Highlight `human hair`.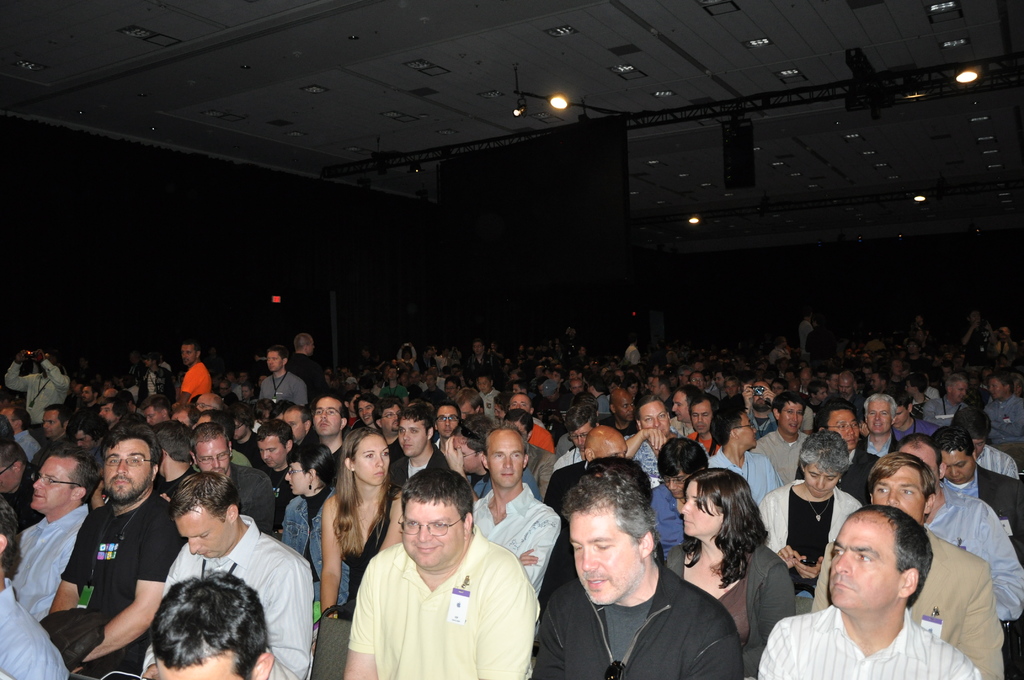
Highlighted region: (left=502, top=407, right=533, bottom=430).
